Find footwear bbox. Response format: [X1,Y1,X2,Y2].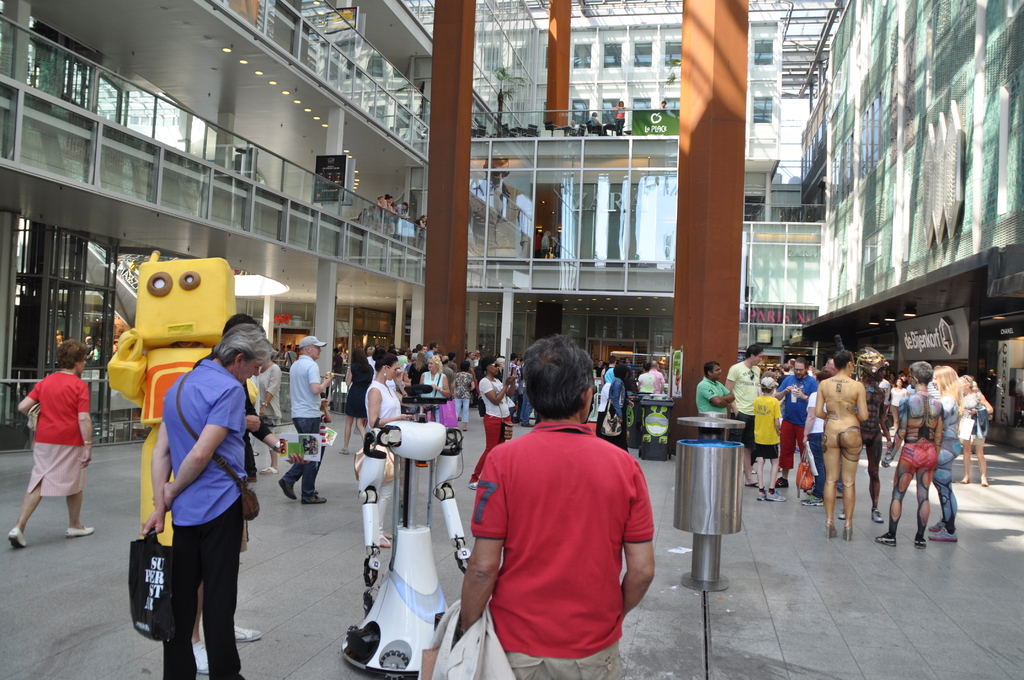
[277,480,295,499].
